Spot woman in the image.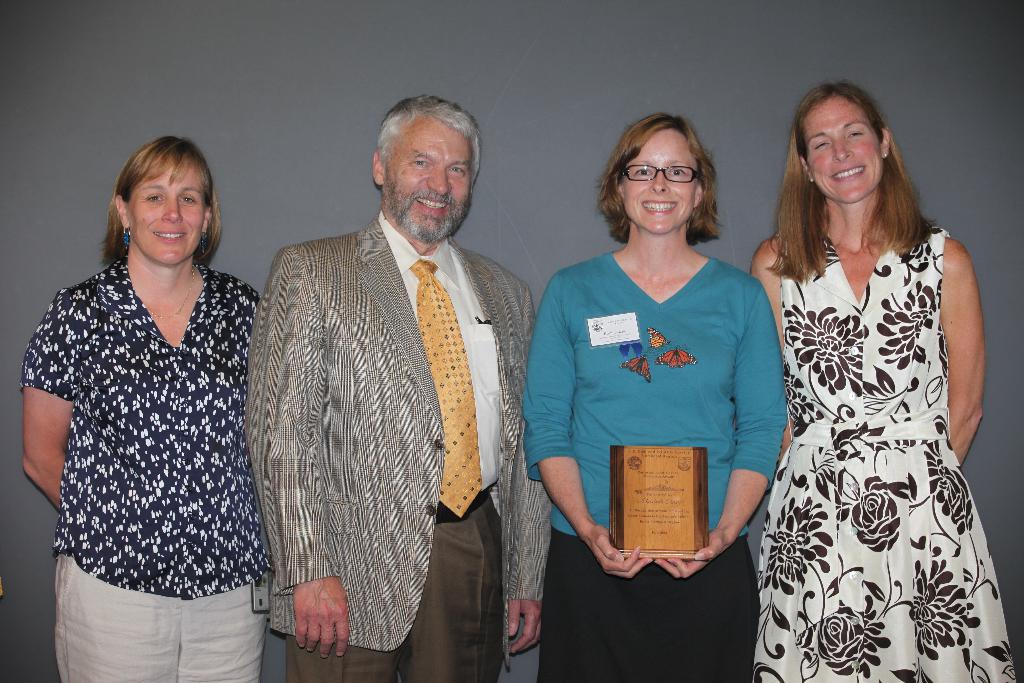
woman found at <box>17,136,278,682</box>.
